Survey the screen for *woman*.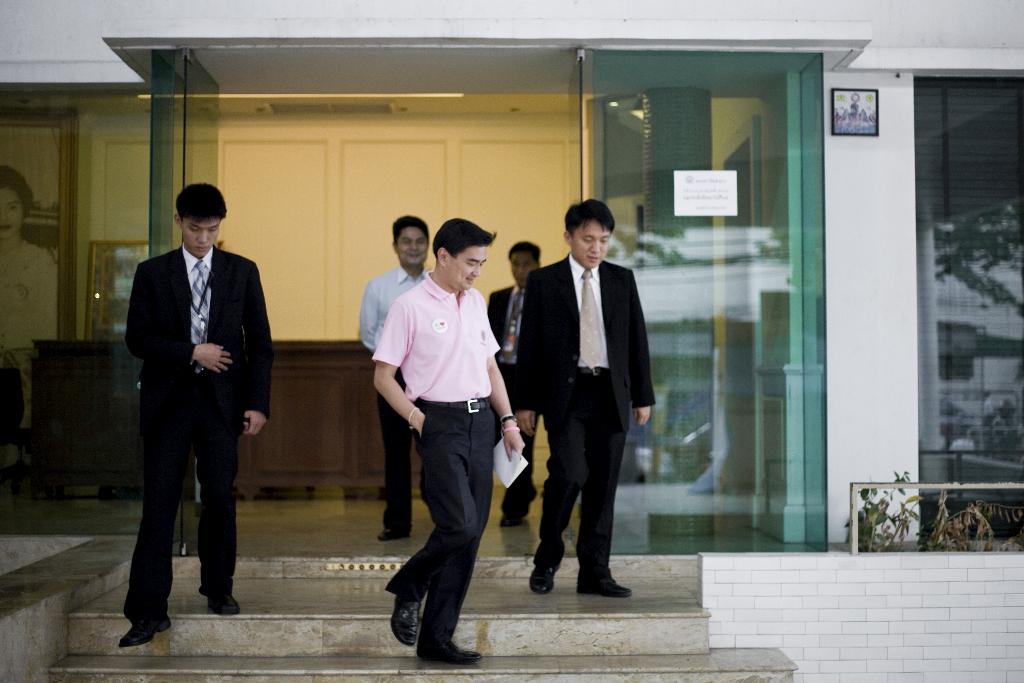
Survey found: Rect(363, 224, 517, 663).
